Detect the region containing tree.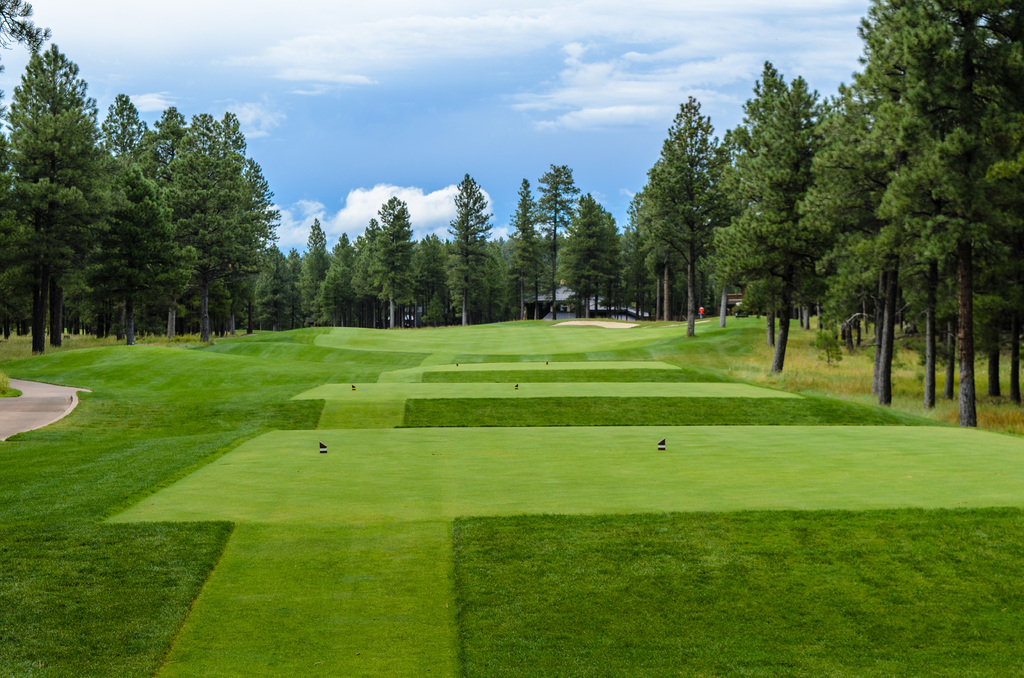
Rect(159, 108, 259, 341).
